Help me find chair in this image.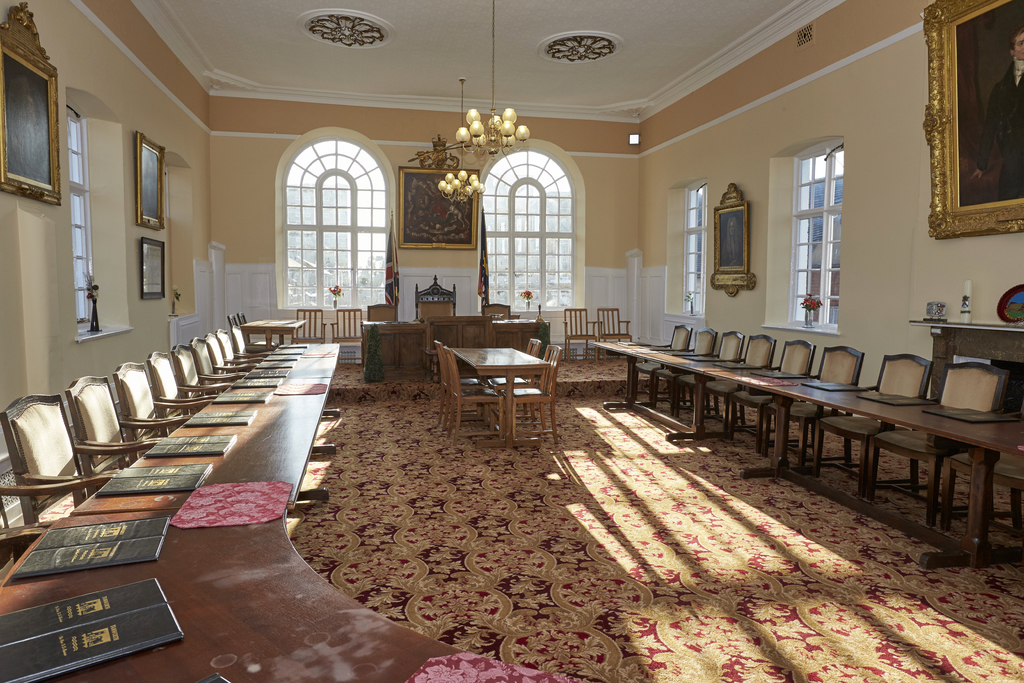
Found it: bbox(596, 306, 634, 363).
